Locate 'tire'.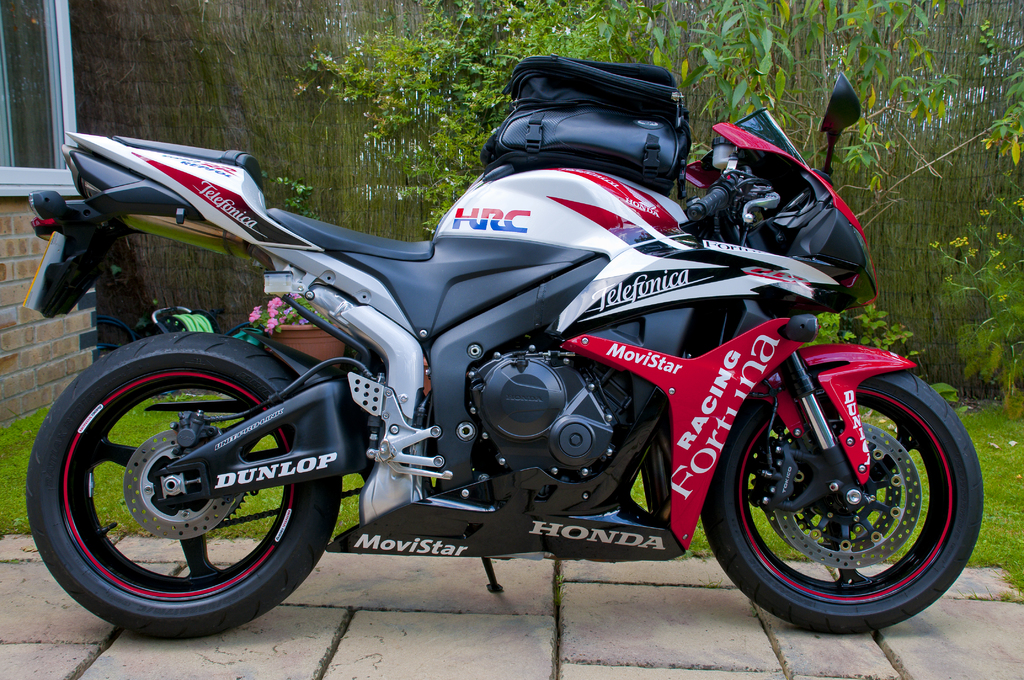
Bounding box: <box>26,330,342,643</box>.
